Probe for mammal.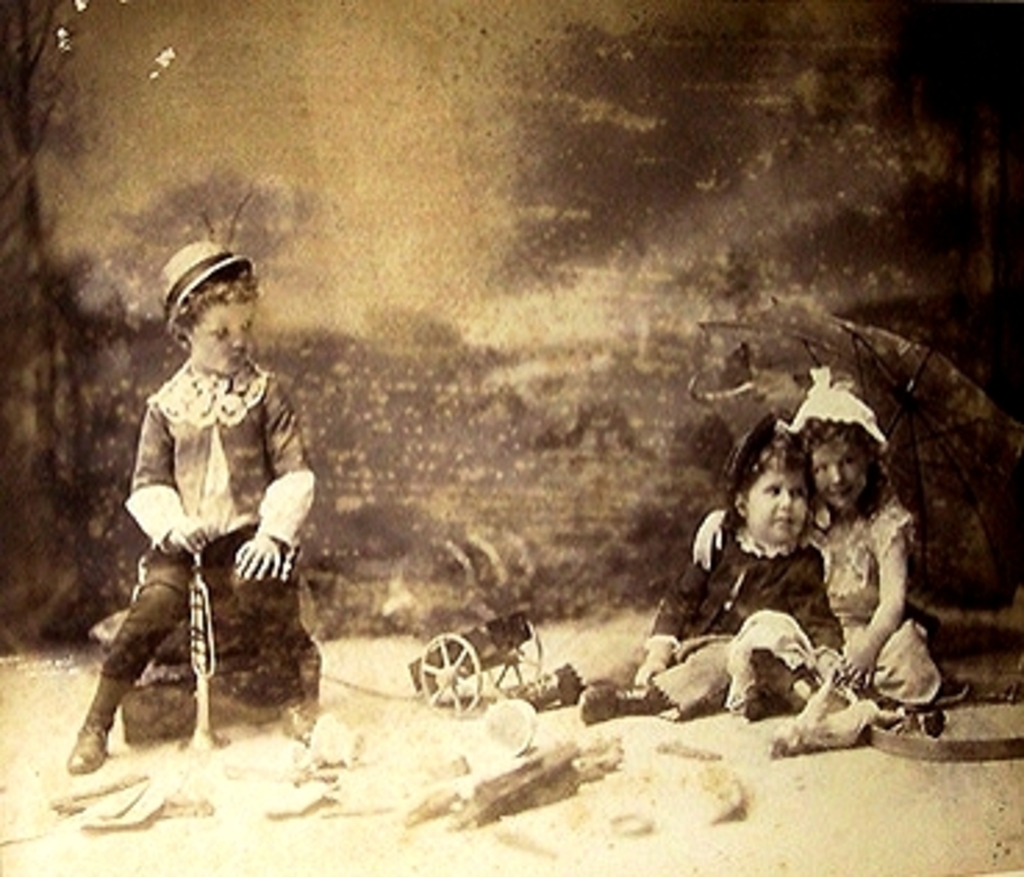
Probe result: locate(688, 375, 946, 747).
